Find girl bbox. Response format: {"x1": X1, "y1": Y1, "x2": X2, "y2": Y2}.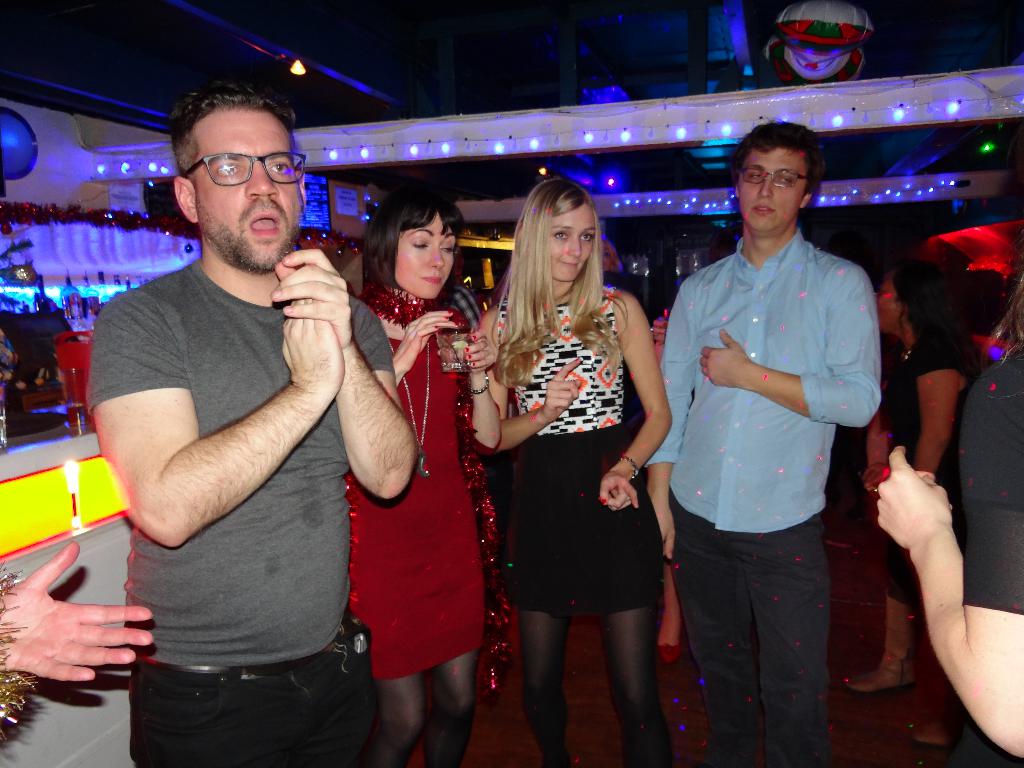
{"x1": 845, "y1": 260, "x2": 984, "y2": 695}.
